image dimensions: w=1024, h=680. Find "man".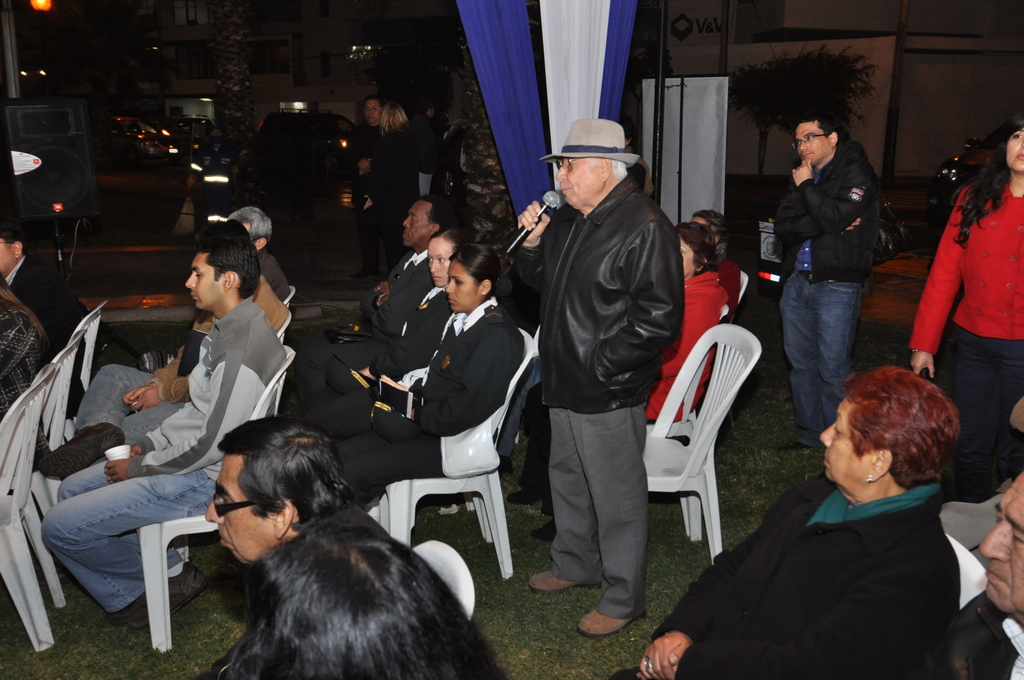
bbox=[924, 473, 1023, 679].
